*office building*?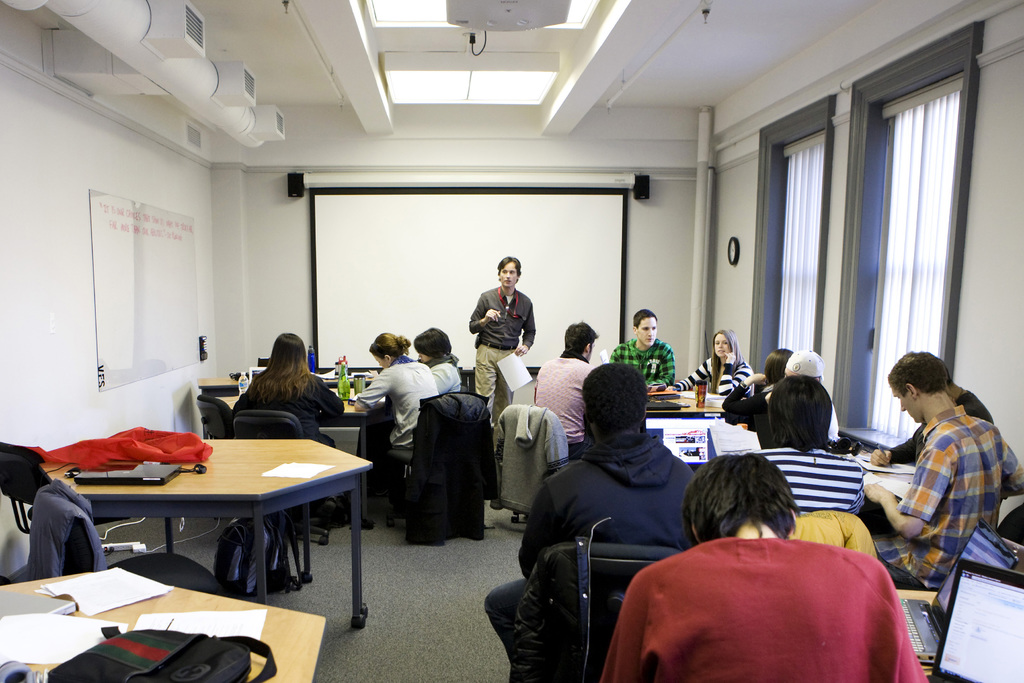
box(72, 52, 1001, 625)
